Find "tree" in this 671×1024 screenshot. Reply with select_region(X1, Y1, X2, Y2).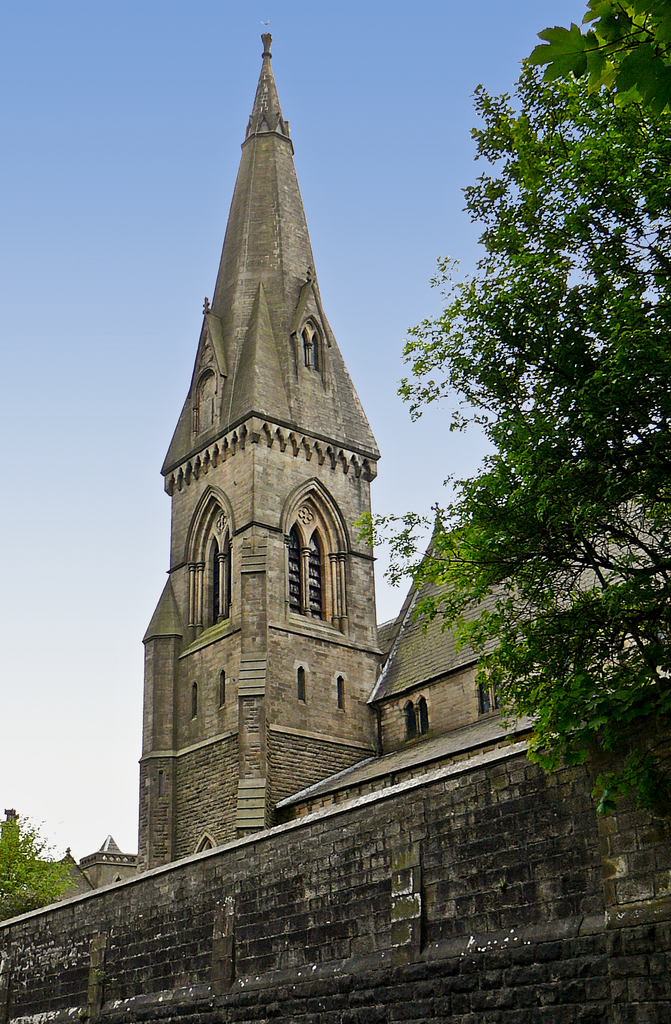
select_region(3, 816, 85, 915).
